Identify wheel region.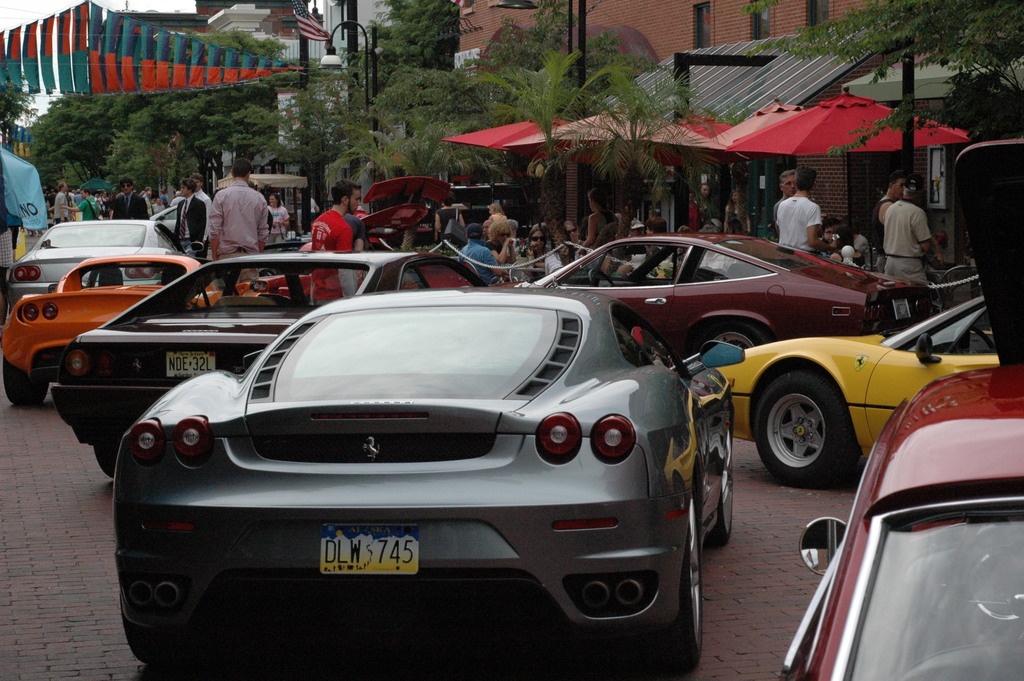
Region: bbox=(91, 438, 117, 481).
